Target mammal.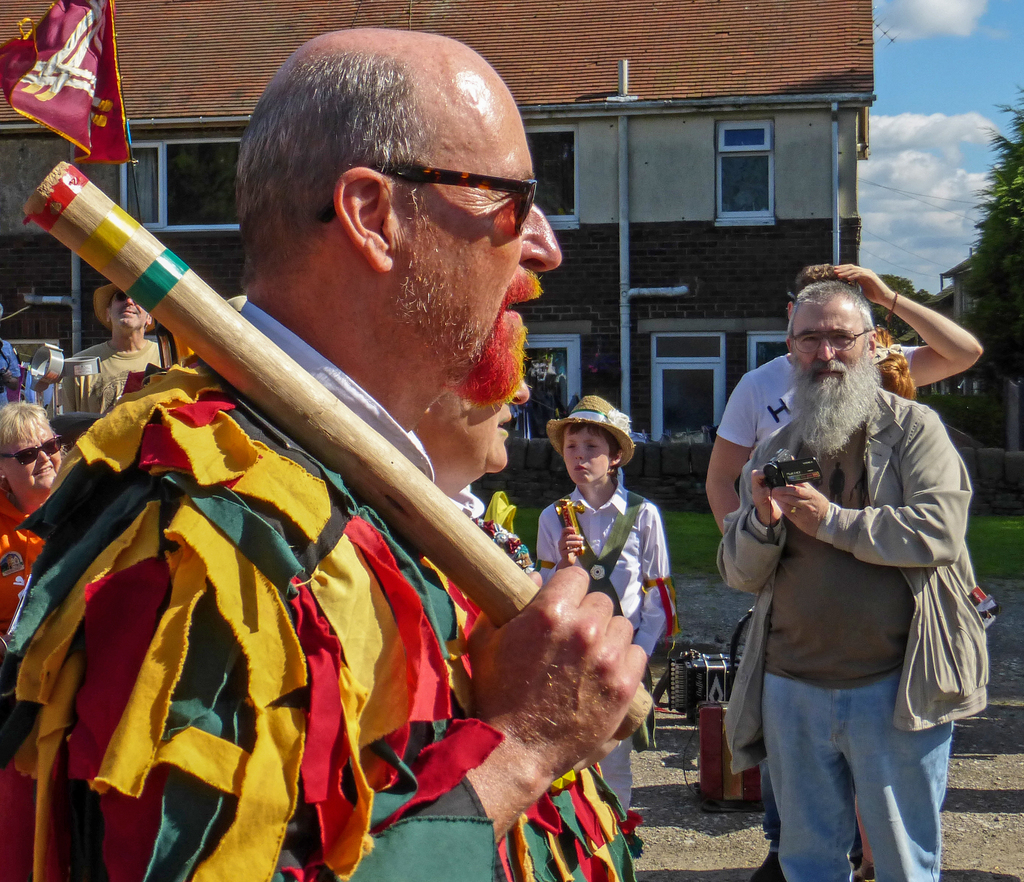
Target region: <box>0,400,62,628</box>.
